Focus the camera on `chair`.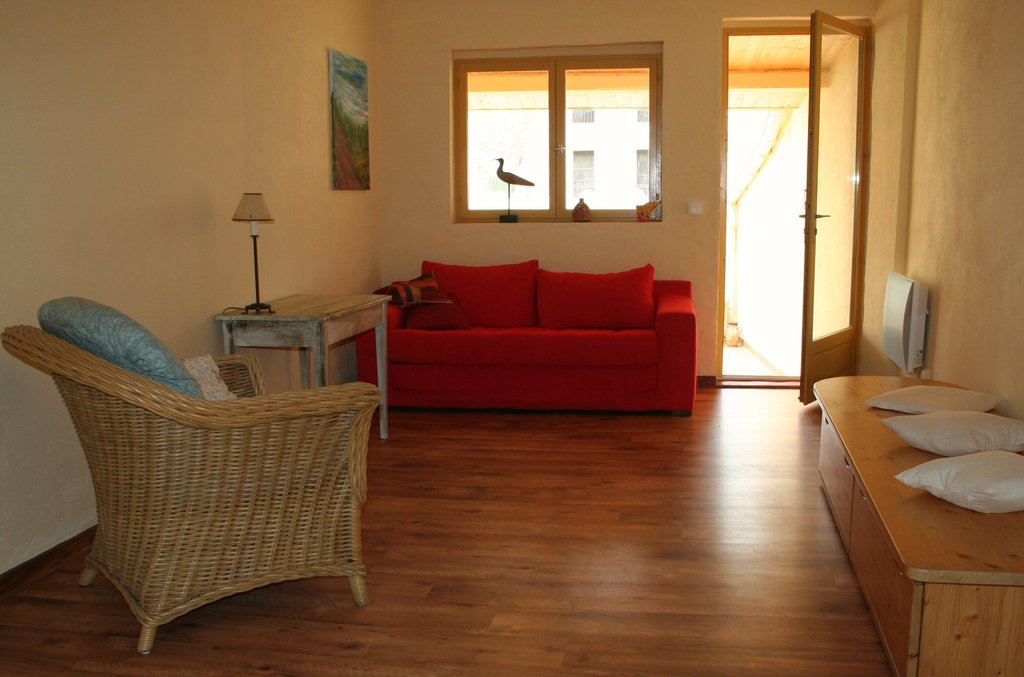
Focus region: [2,285,383,662].
